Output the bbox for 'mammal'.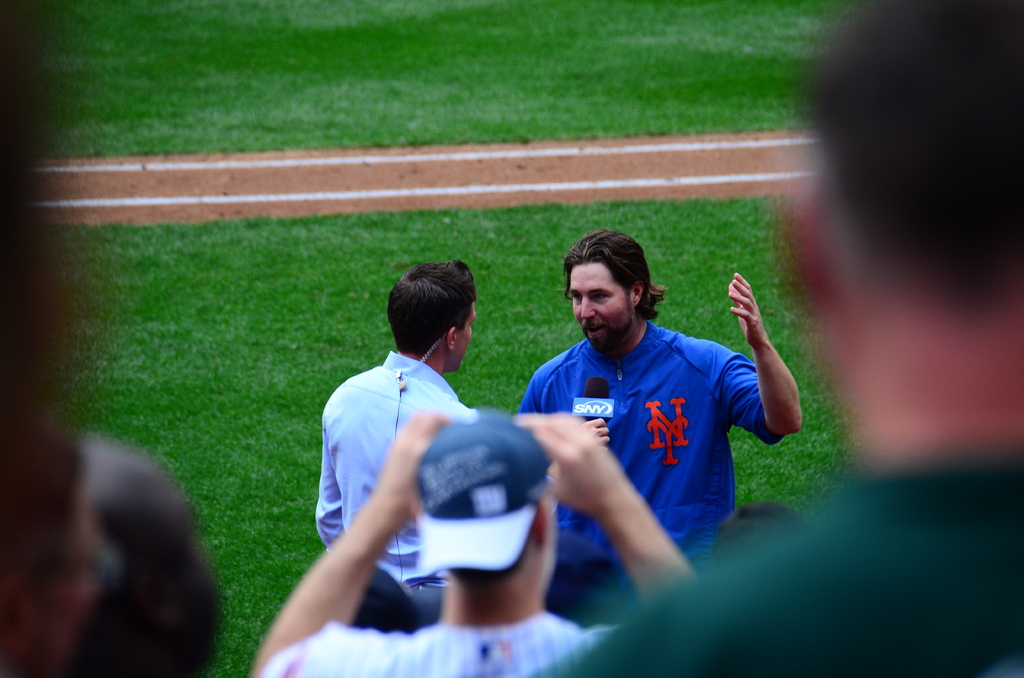
box=[243, 406, 705, 677].
